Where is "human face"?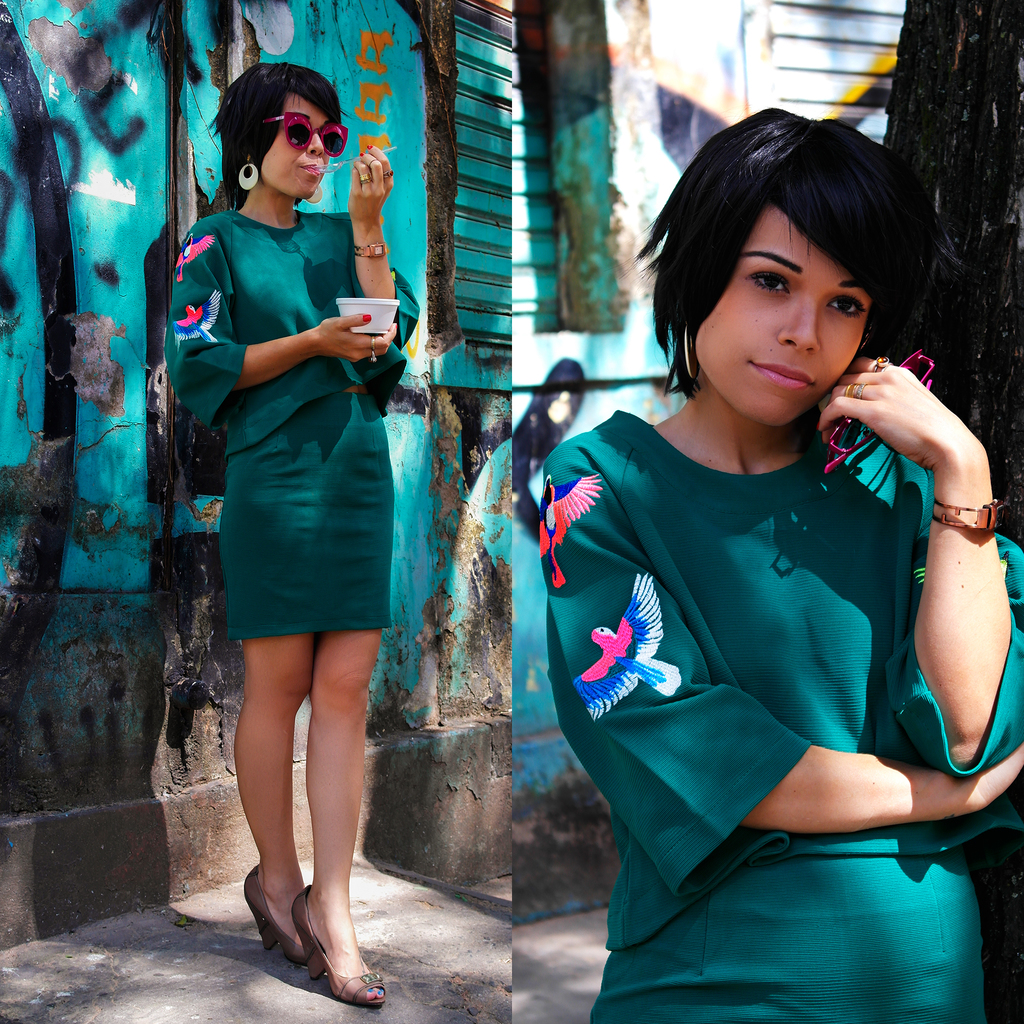
bbox=[699, 207, 872, 426].
